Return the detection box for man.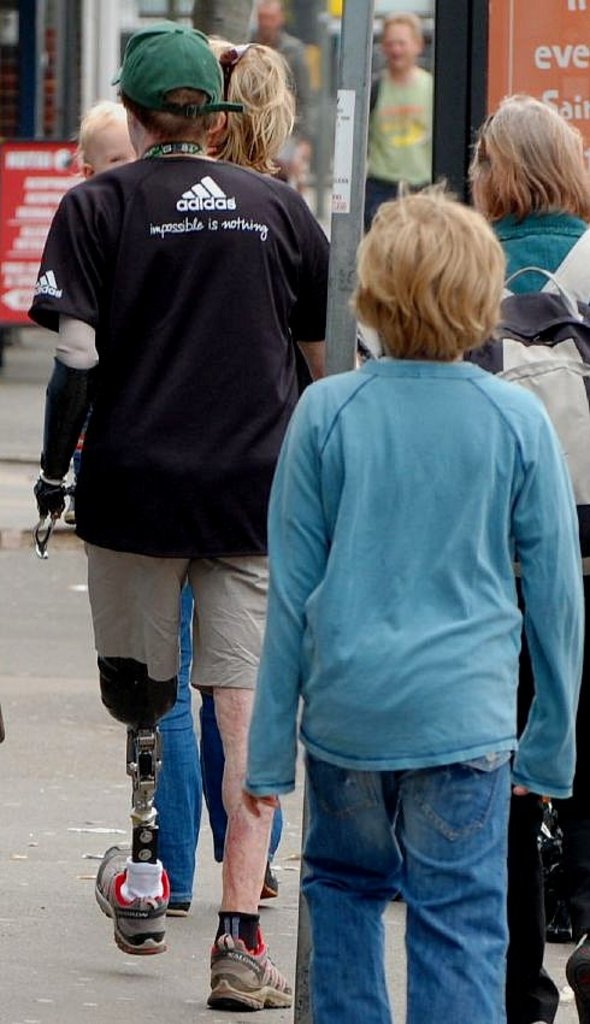
359, 16, 431, 235.
